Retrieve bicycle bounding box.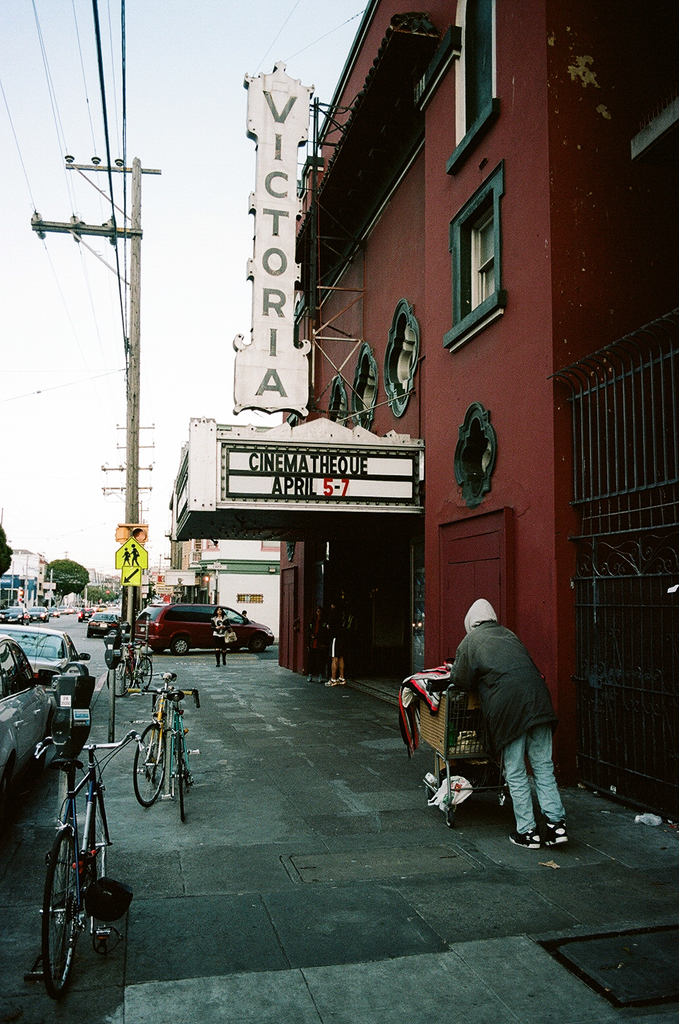
Bounding box: bbox(107, 640, 154, 699).
